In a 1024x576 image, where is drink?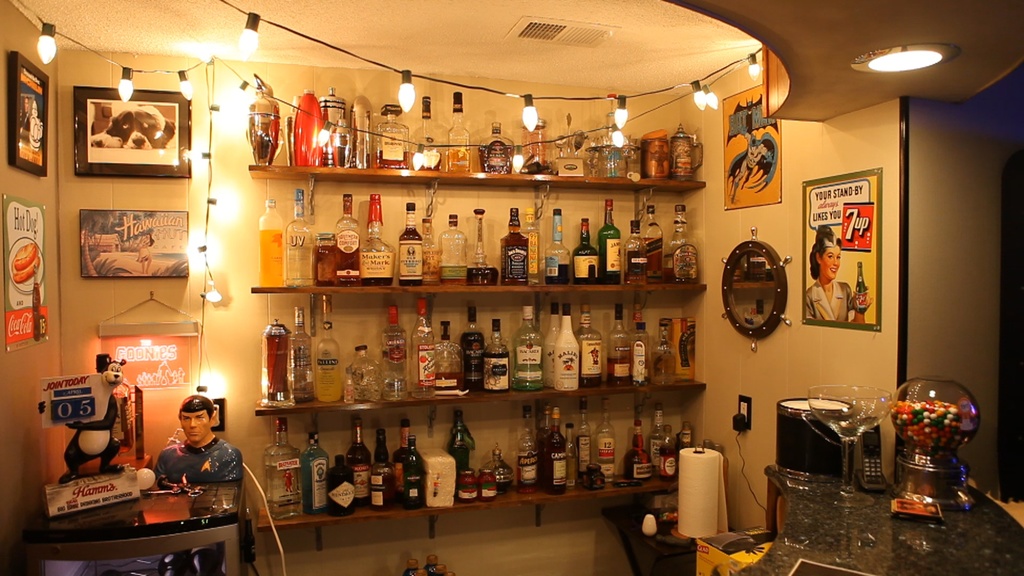
[509,311,544,394].
